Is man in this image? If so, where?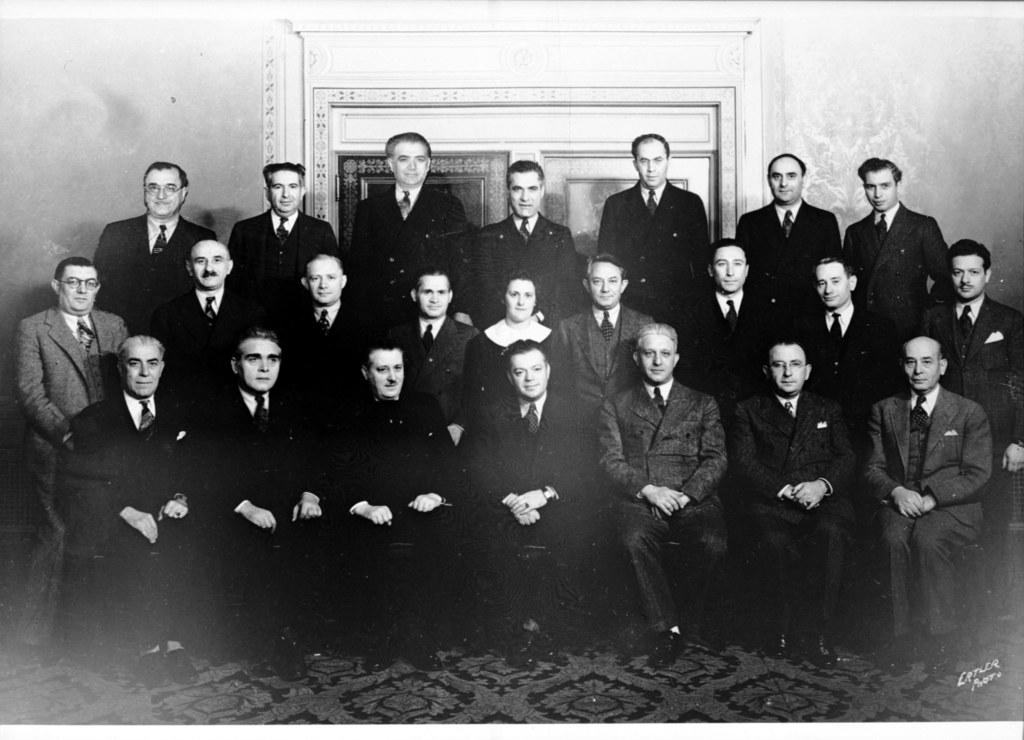
Yes, at (left=387, top=263, right=499, bottom=438).
